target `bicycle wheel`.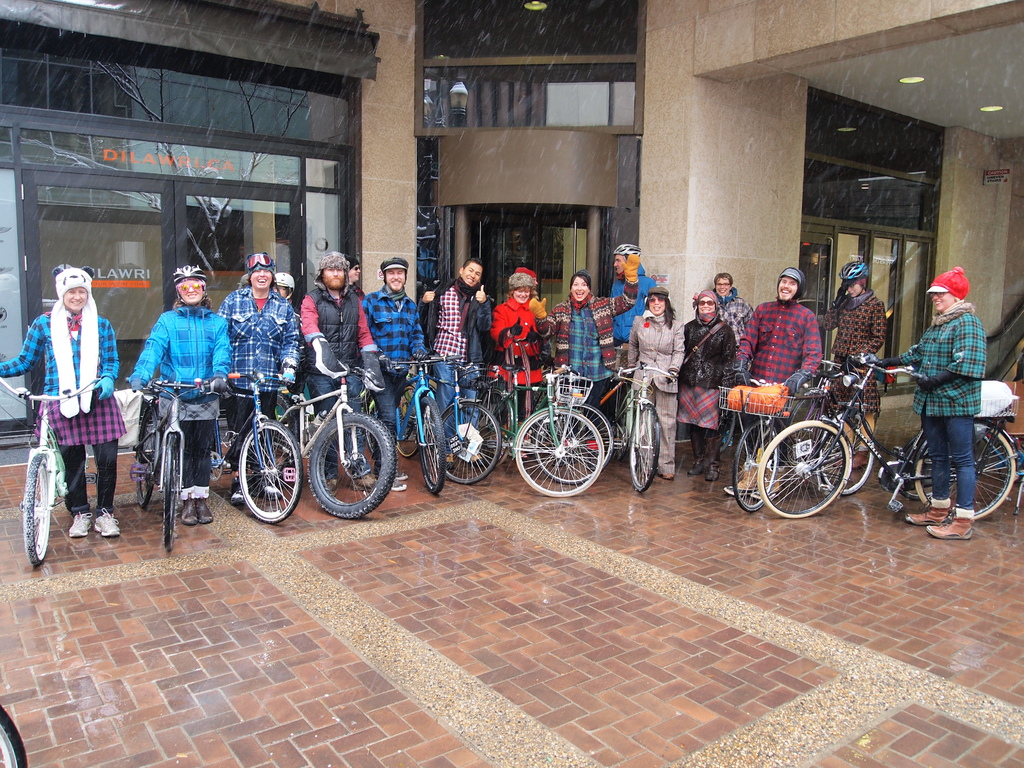
Target region: locate(509, 404, 611, 504).
